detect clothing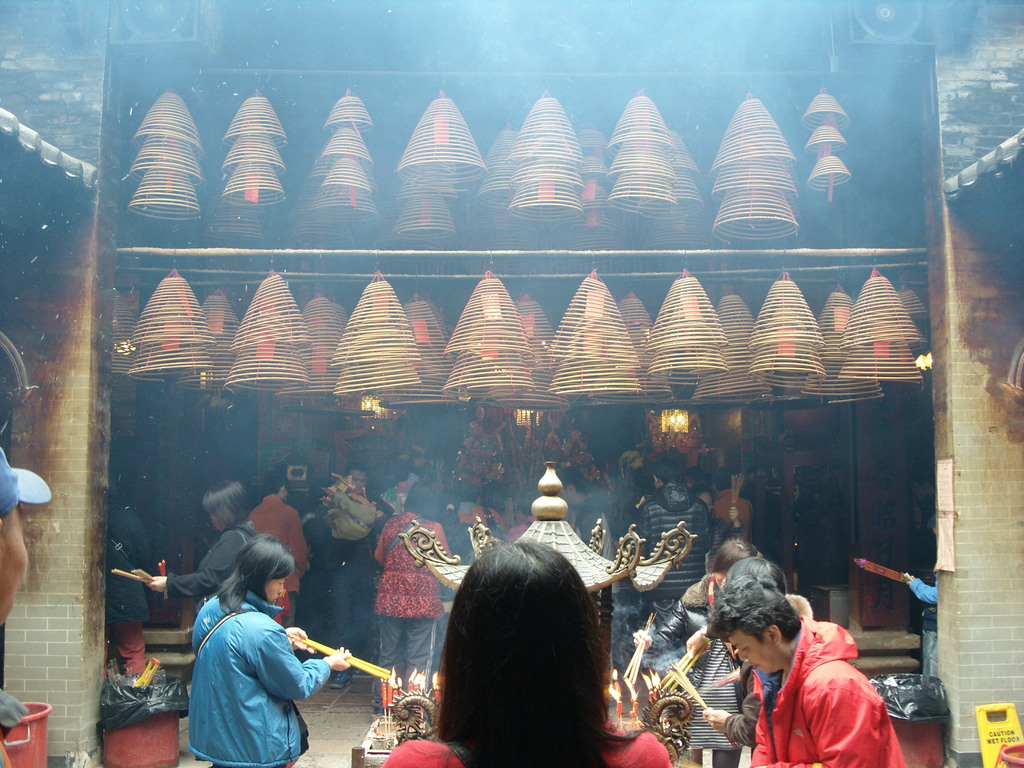
(x1=757, y1=633, x2=909, y2=767)
